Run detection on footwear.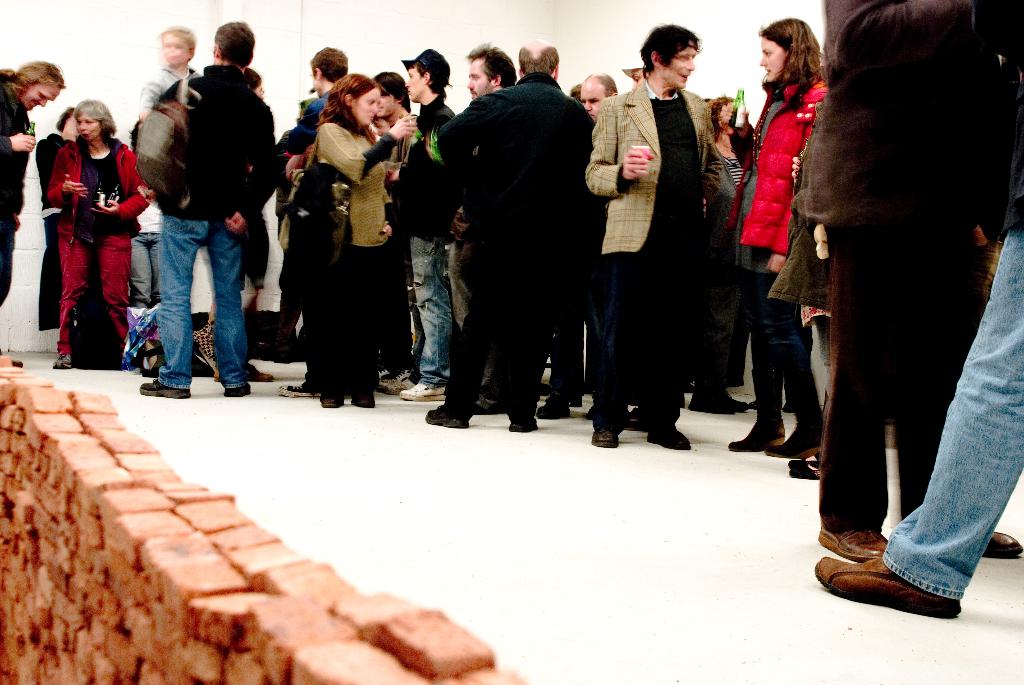
Result: 787,454,819,482.
